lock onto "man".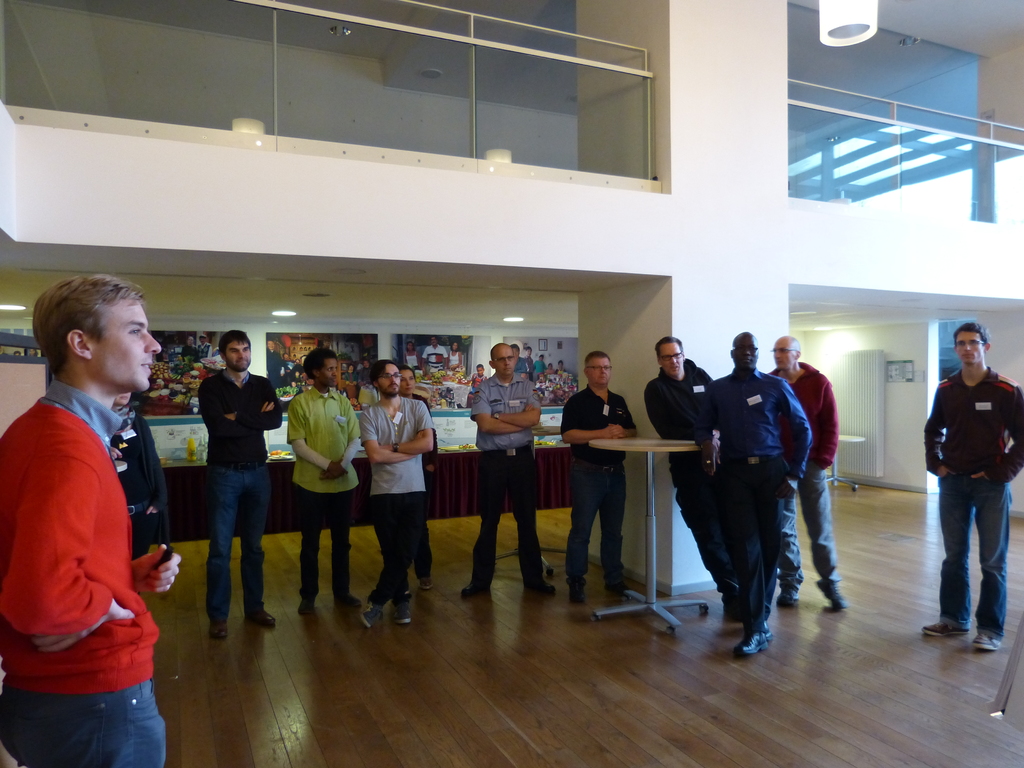
Locked: [left=422, top=335, right=449, bottom=378].
